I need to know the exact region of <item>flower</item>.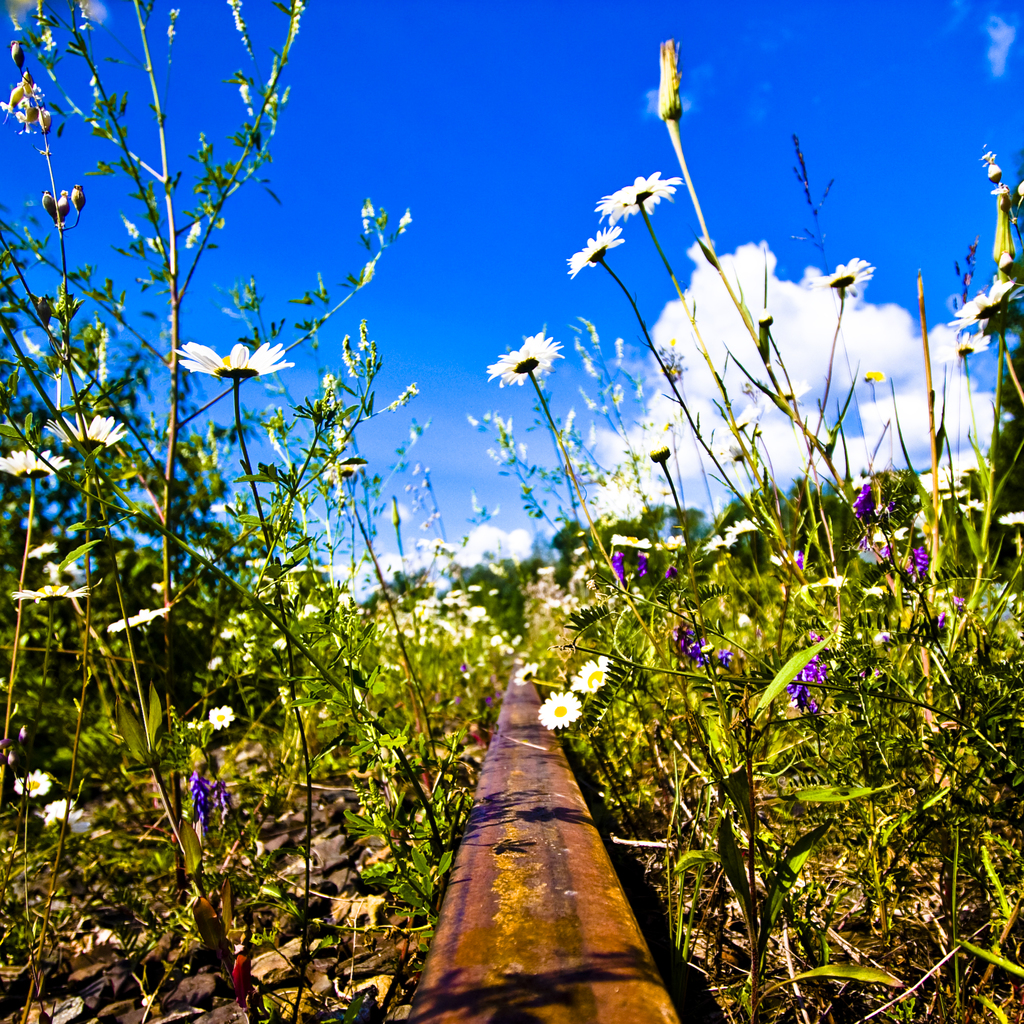
Region: bbox=(186, 765, 239, 851).
